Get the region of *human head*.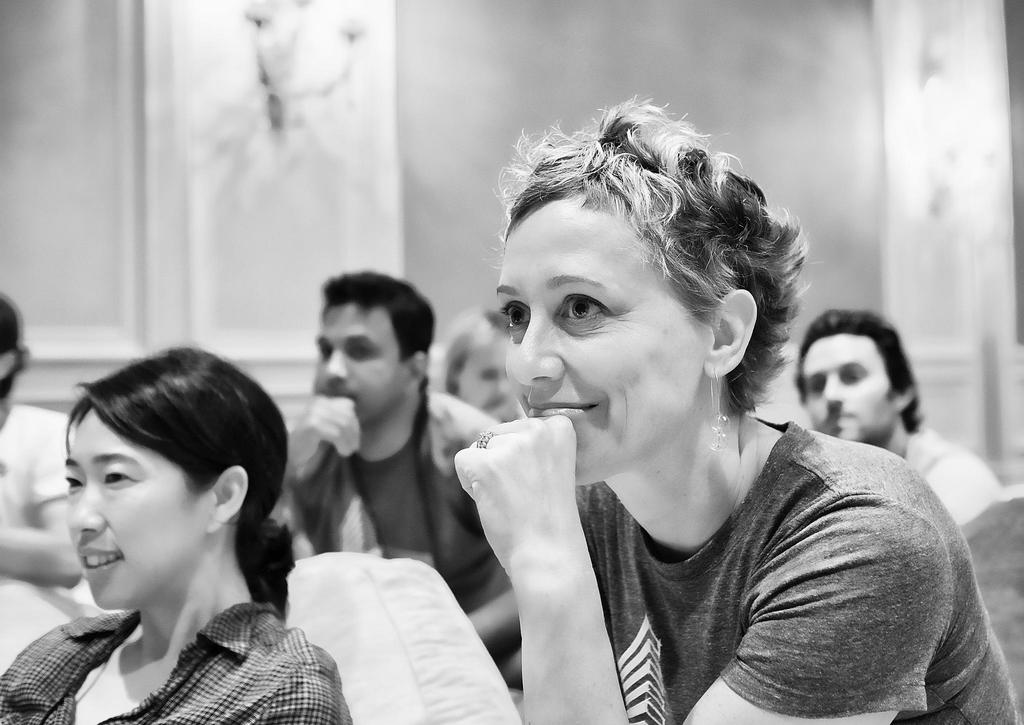
locate(0, 288, 33, 396).
